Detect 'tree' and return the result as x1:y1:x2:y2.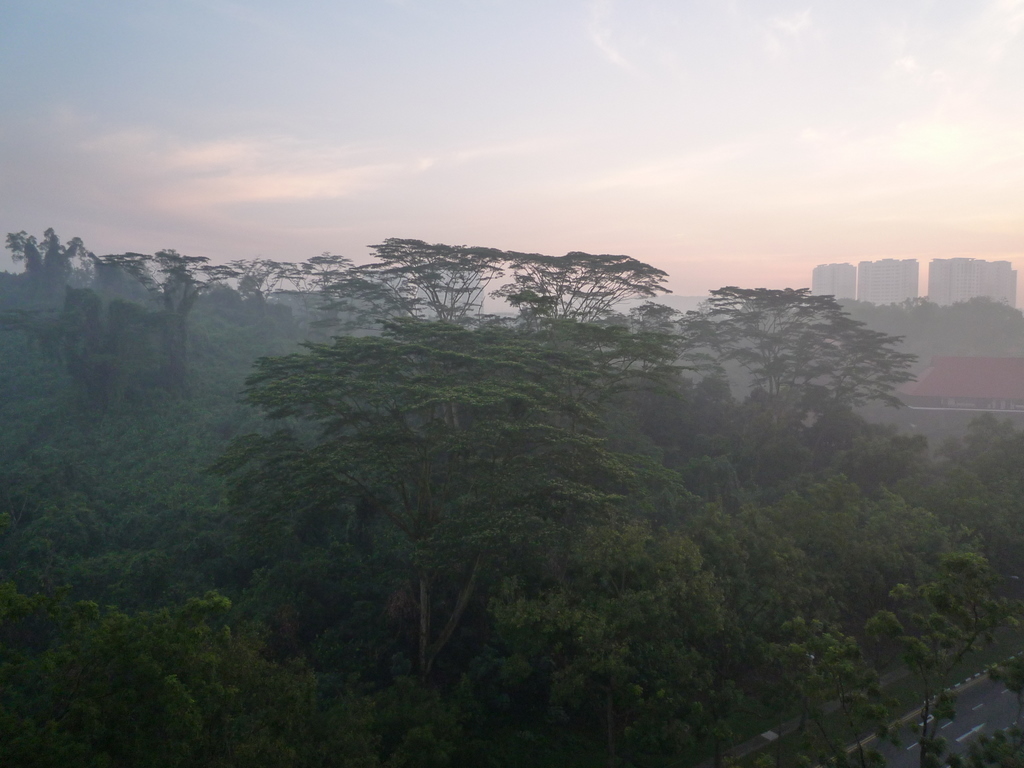
673:263:919:430.
